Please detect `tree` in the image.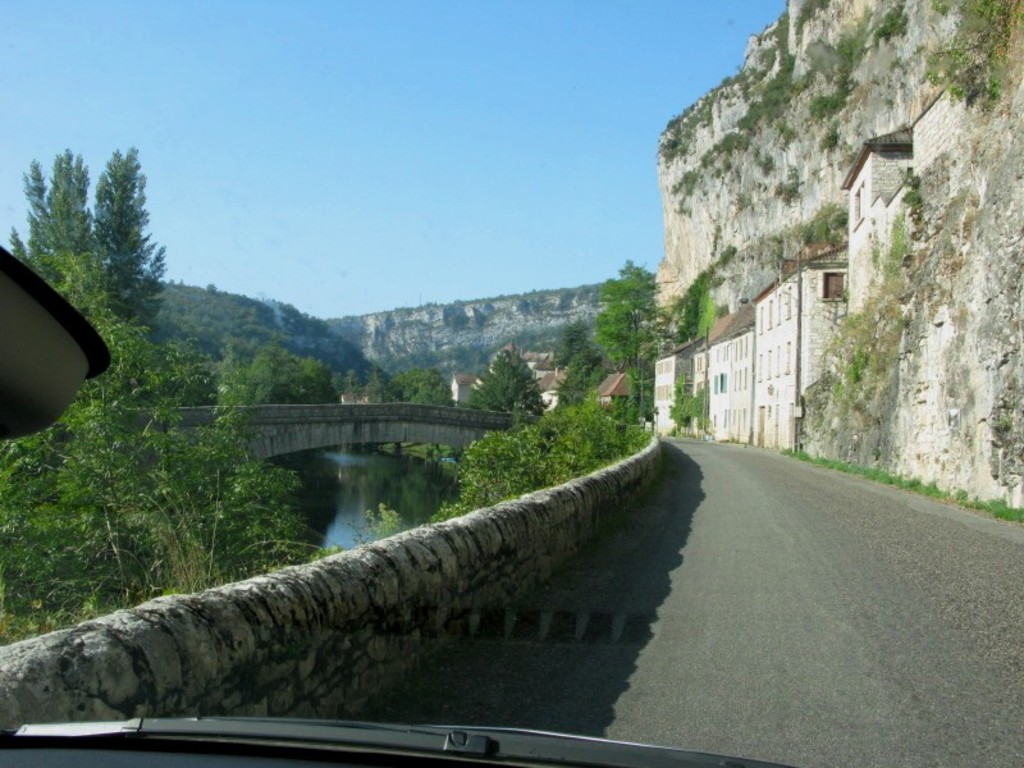
(left=383, top=360, right=452, bottom=407).
